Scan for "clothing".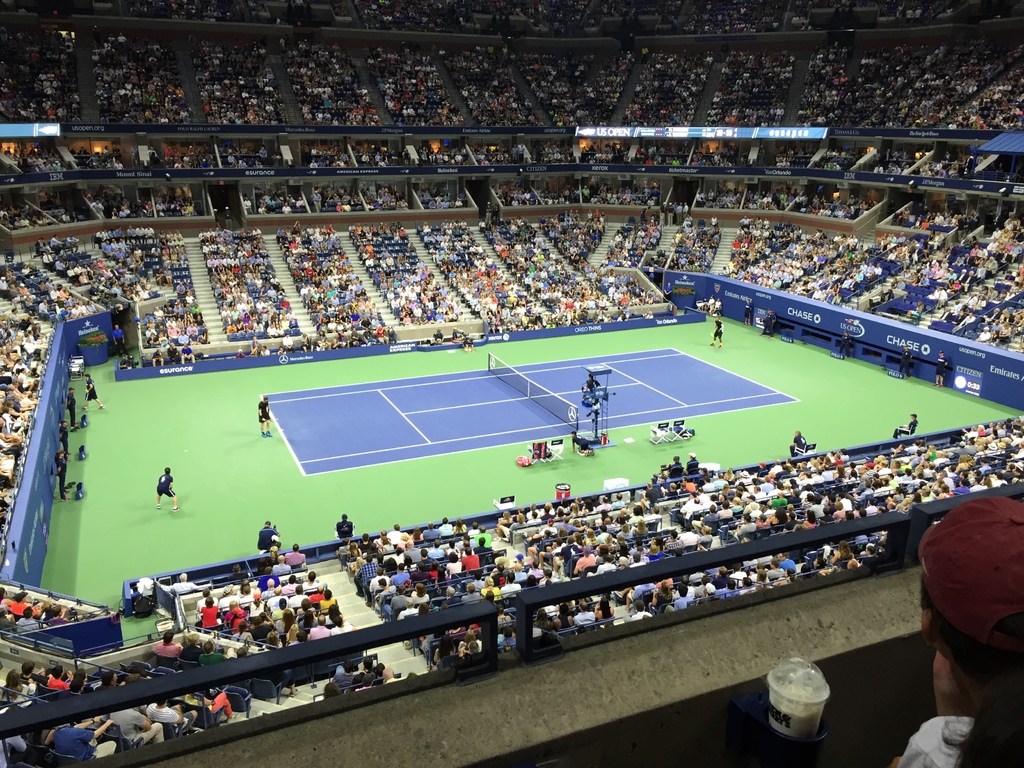
Scan result: 586, 381, 600, 392.
